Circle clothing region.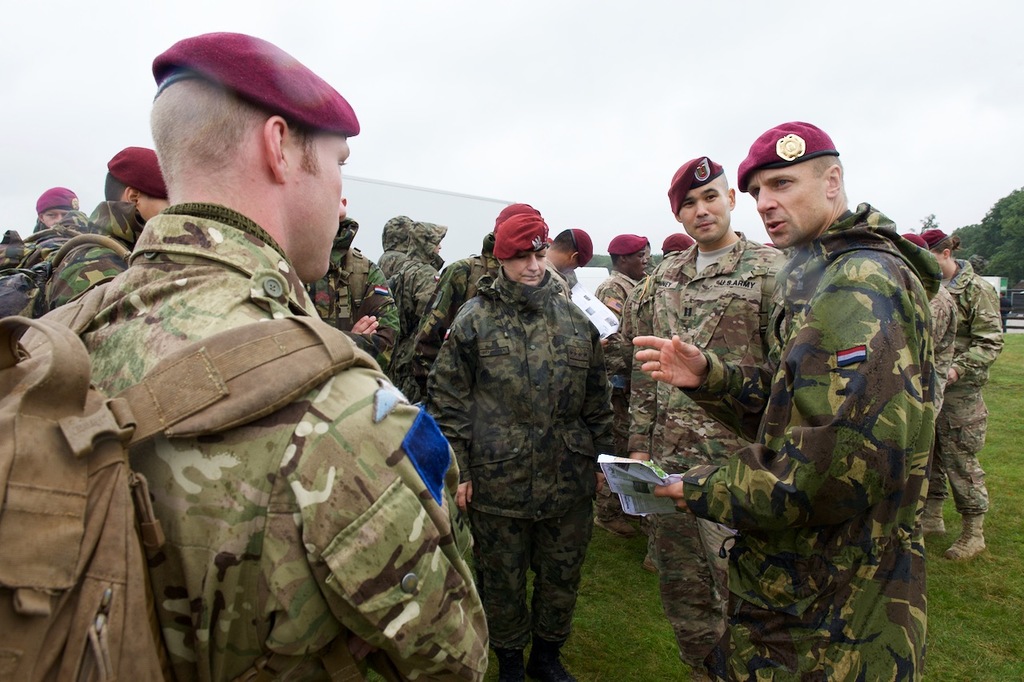
Region: <bbox>681, 202, 939, 681</bbox>.
